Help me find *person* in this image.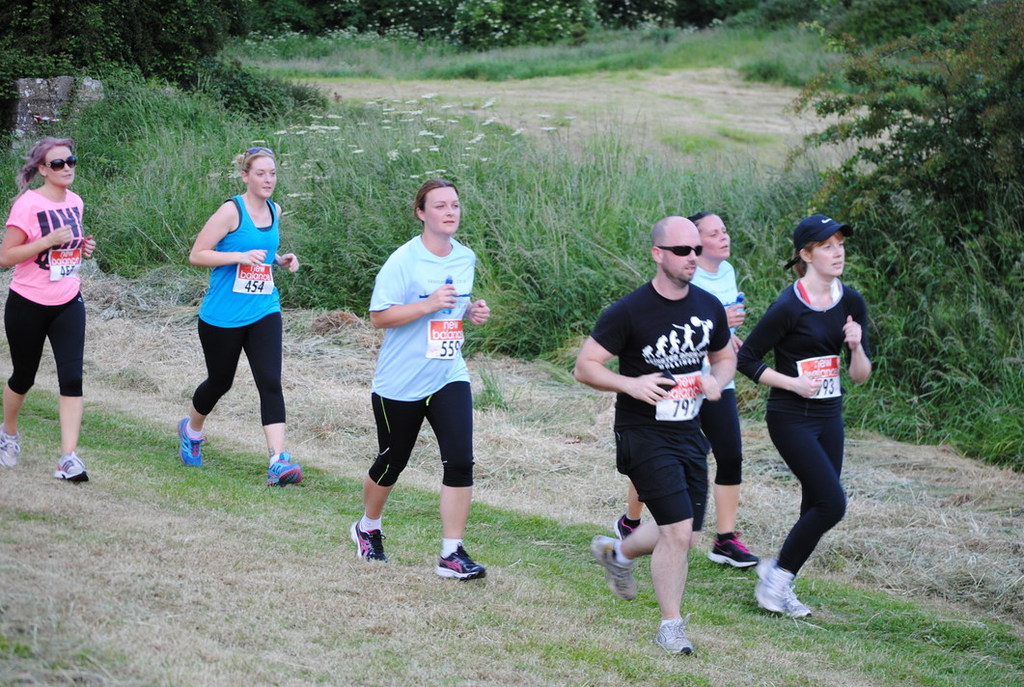
Found it: box(578, 214, 737, 655).
